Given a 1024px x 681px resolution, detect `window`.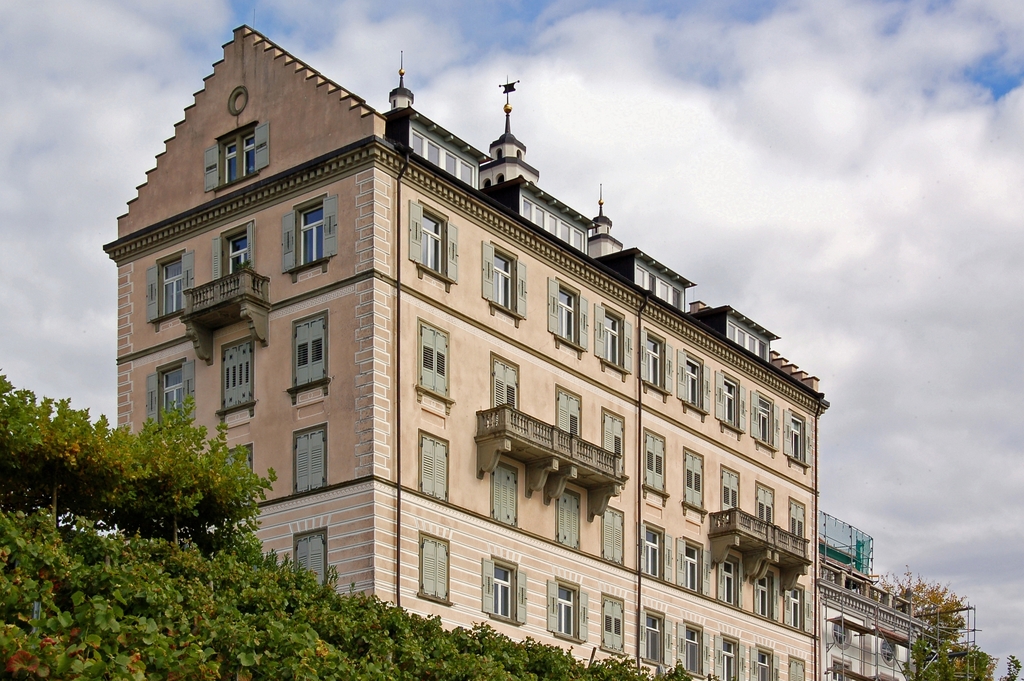
rect(417, 427, 449, 506).
